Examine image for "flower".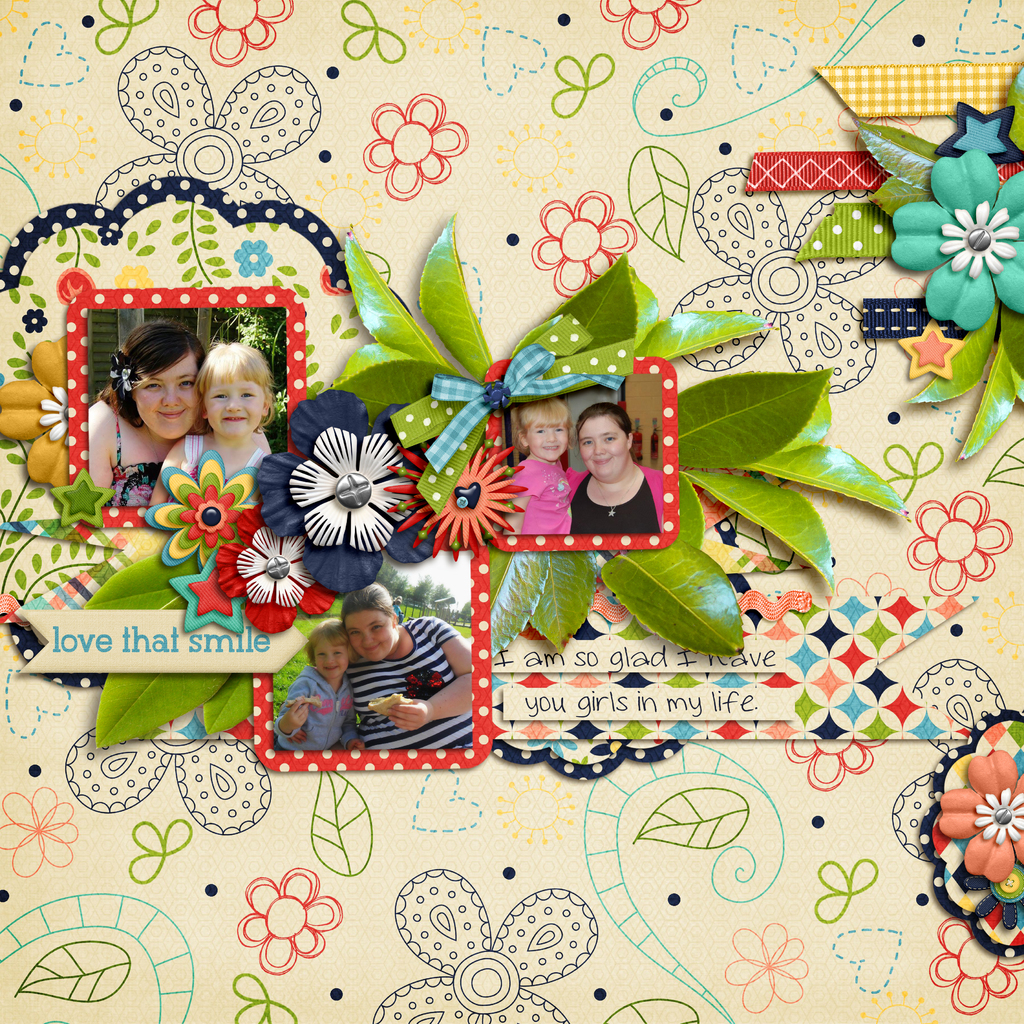
Examination result: bbox=[934, 749, 1023, 882].
